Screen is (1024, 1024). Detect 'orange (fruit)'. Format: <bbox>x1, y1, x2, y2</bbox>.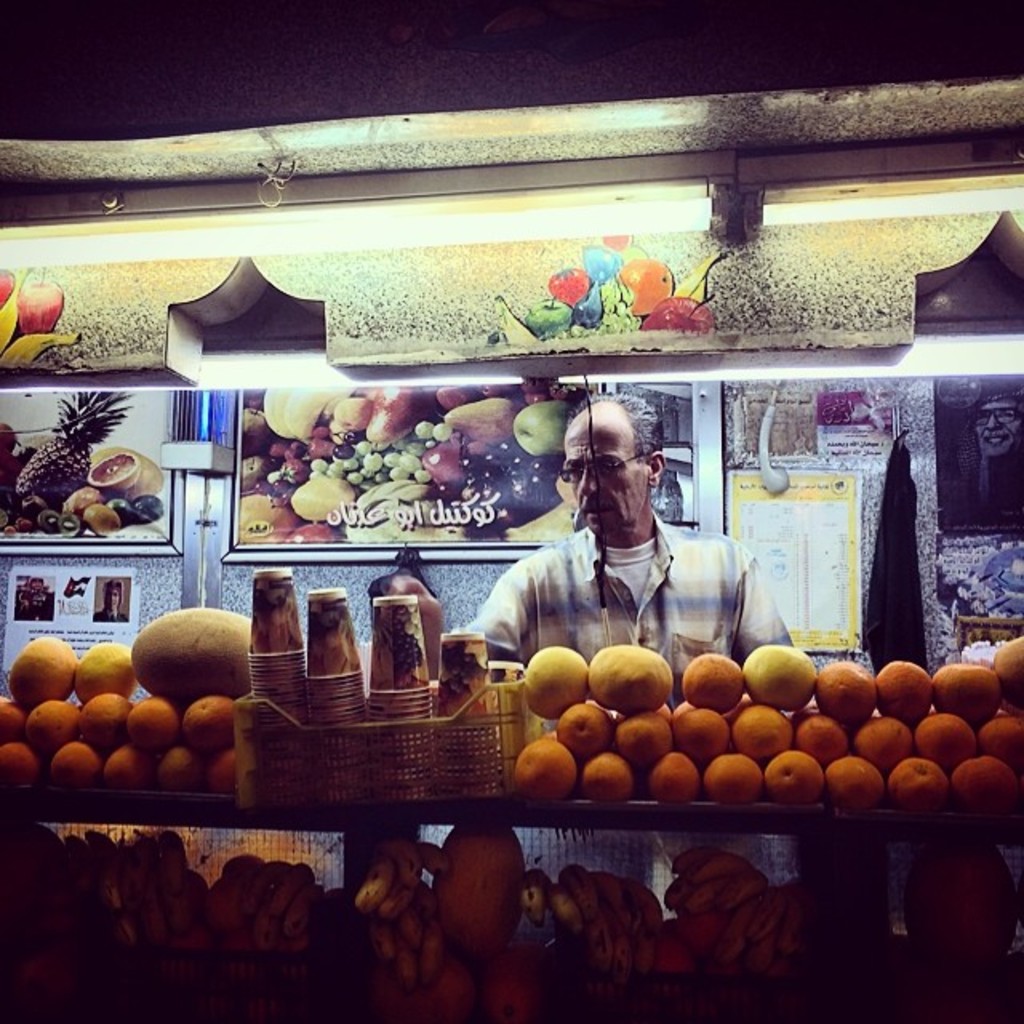
<bbox>862, 720, 914, 758</bbox>.
